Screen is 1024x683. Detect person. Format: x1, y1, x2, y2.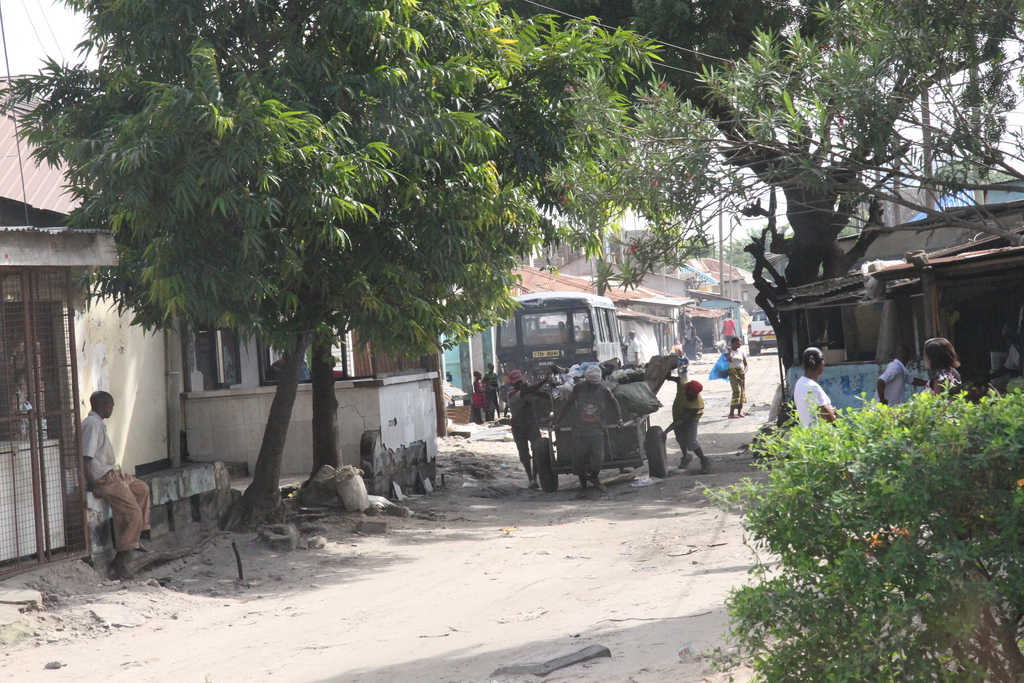
499, 359, 531, 402.
